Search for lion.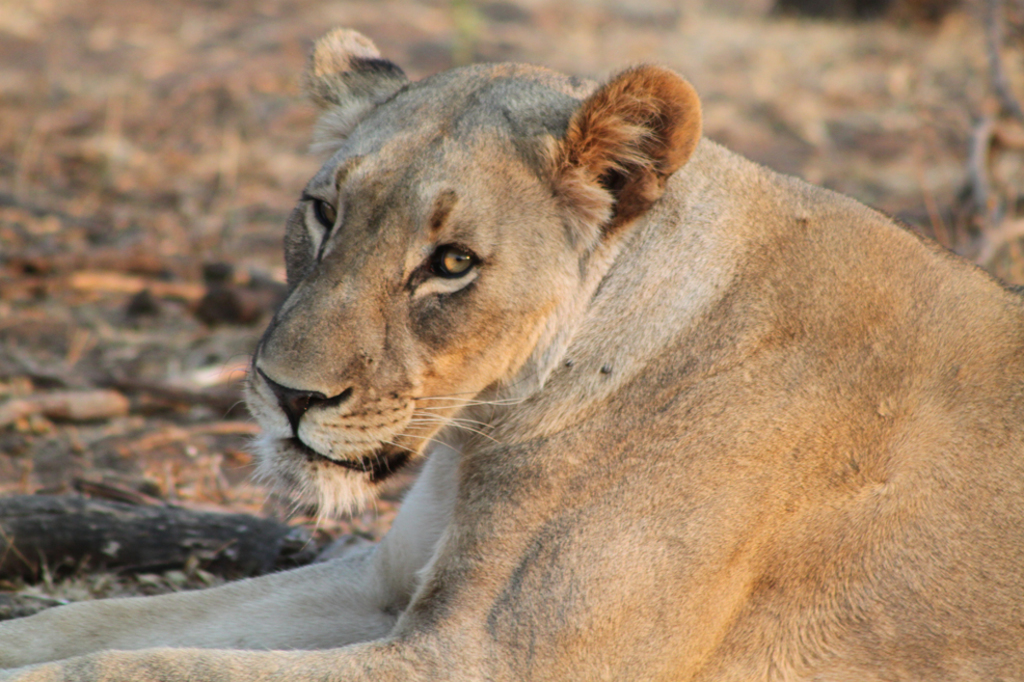
Found at pyautogui.locateOnScreen(0, 24, 1023, 681).
